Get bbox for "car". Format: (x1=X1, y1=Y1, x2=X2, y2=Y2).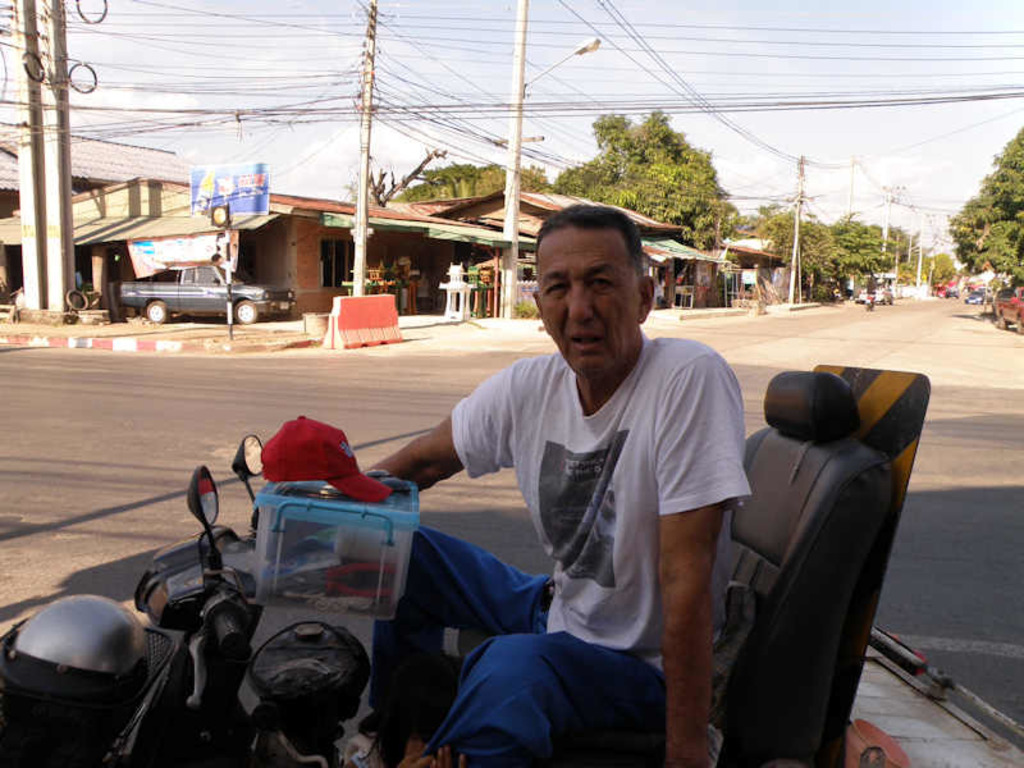
(x1=845, y1=284, x2=904, y2=303).
